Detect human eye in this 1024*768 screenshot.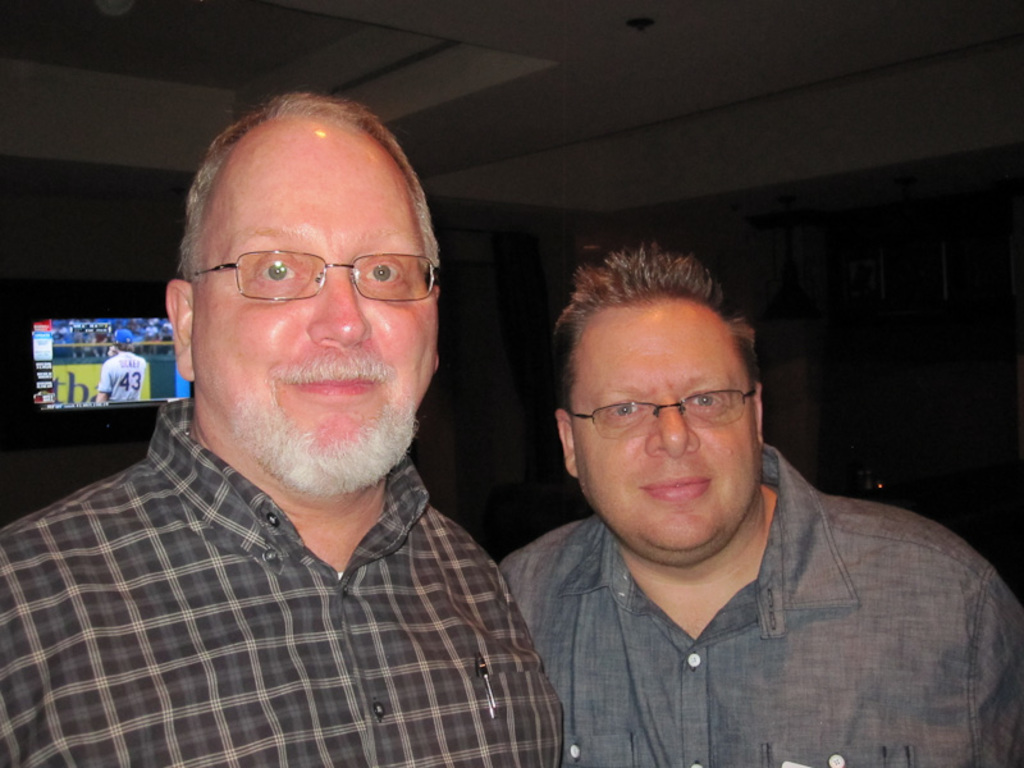
Detection: detection(605, 399, 649, 422).
